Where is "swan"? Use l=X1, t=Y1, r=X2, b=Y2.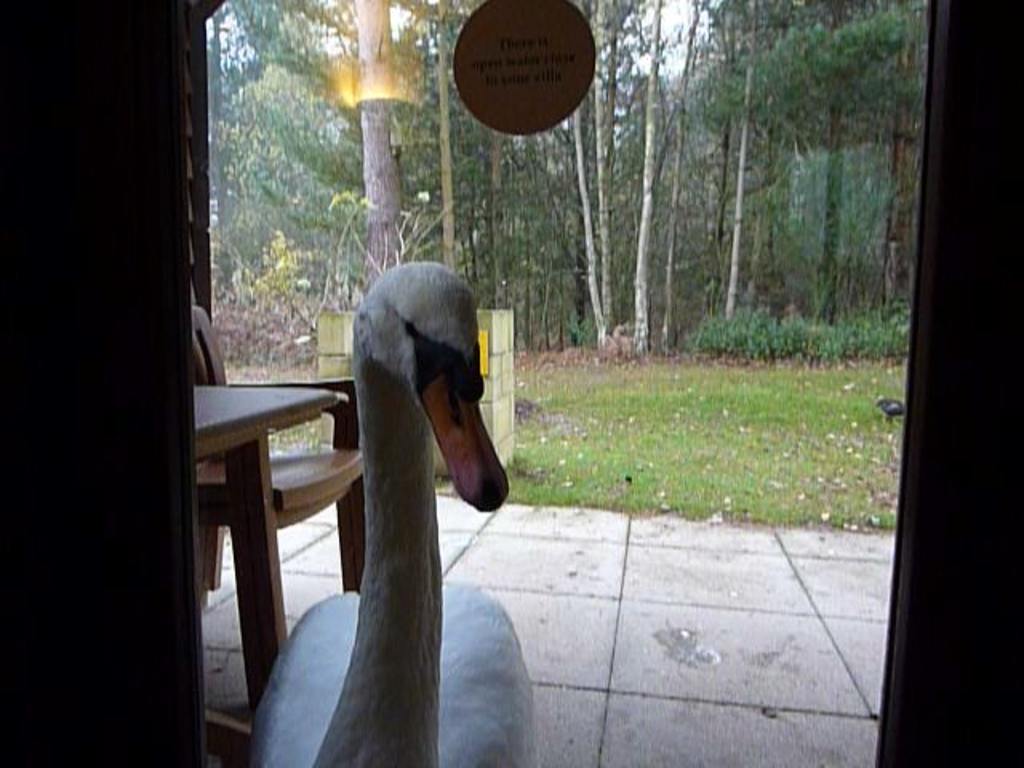
l=291, t=258, r=547, b=749.
